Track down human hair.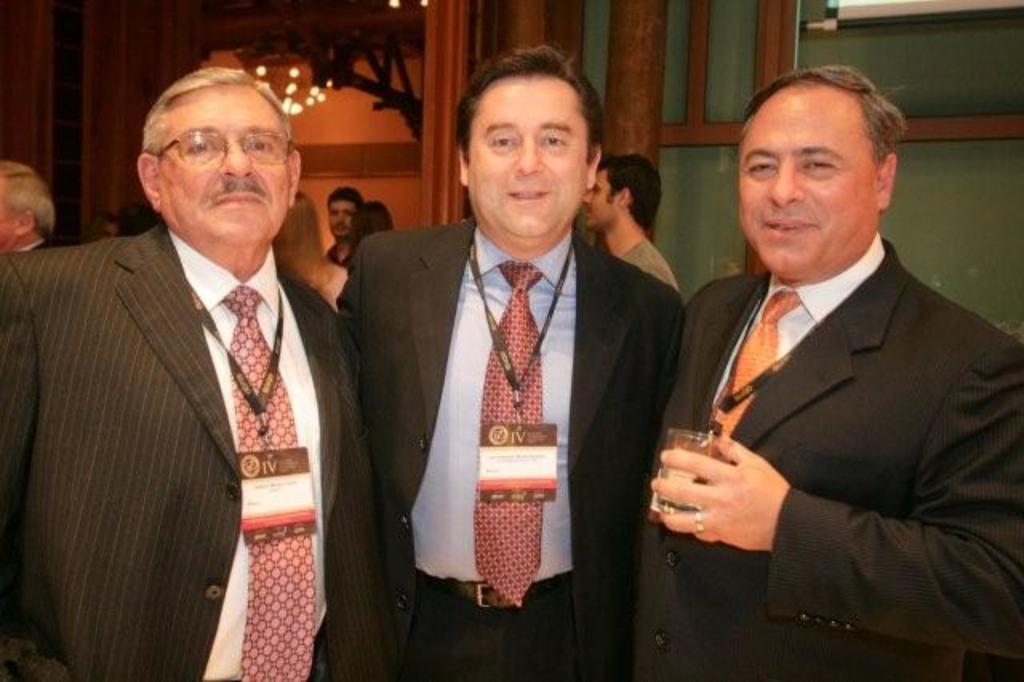
Tracked to 723, 59, 907, 168.
